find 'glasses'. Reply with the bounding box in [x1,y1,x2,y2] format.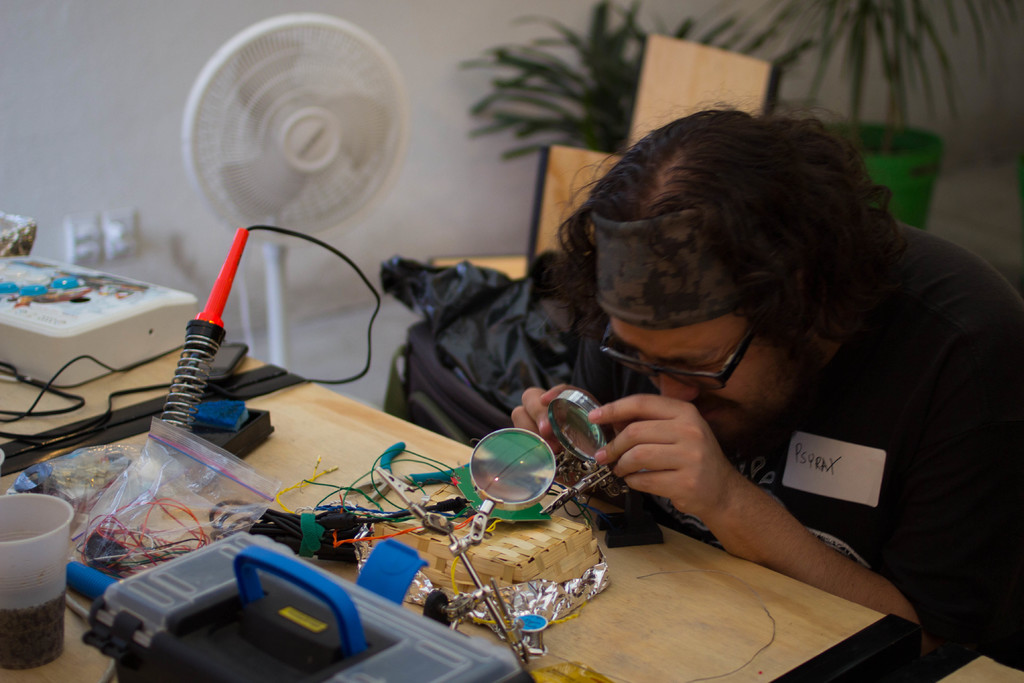
[598,325,762,391].
